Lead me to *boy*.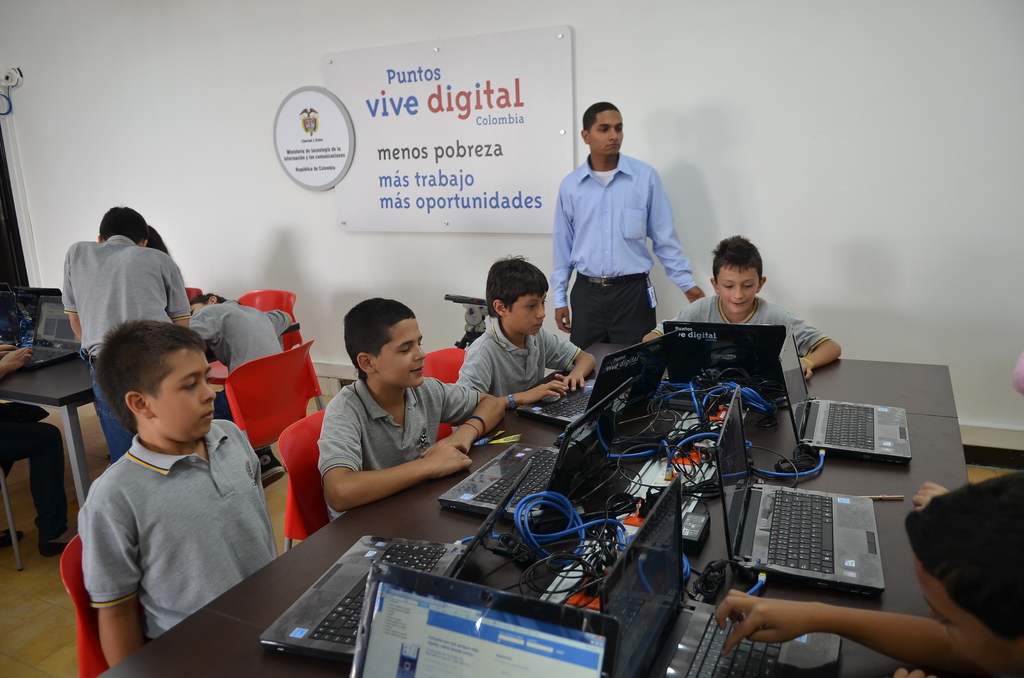
Lead to x1=453, y1=256, x2=598, y2=426.
